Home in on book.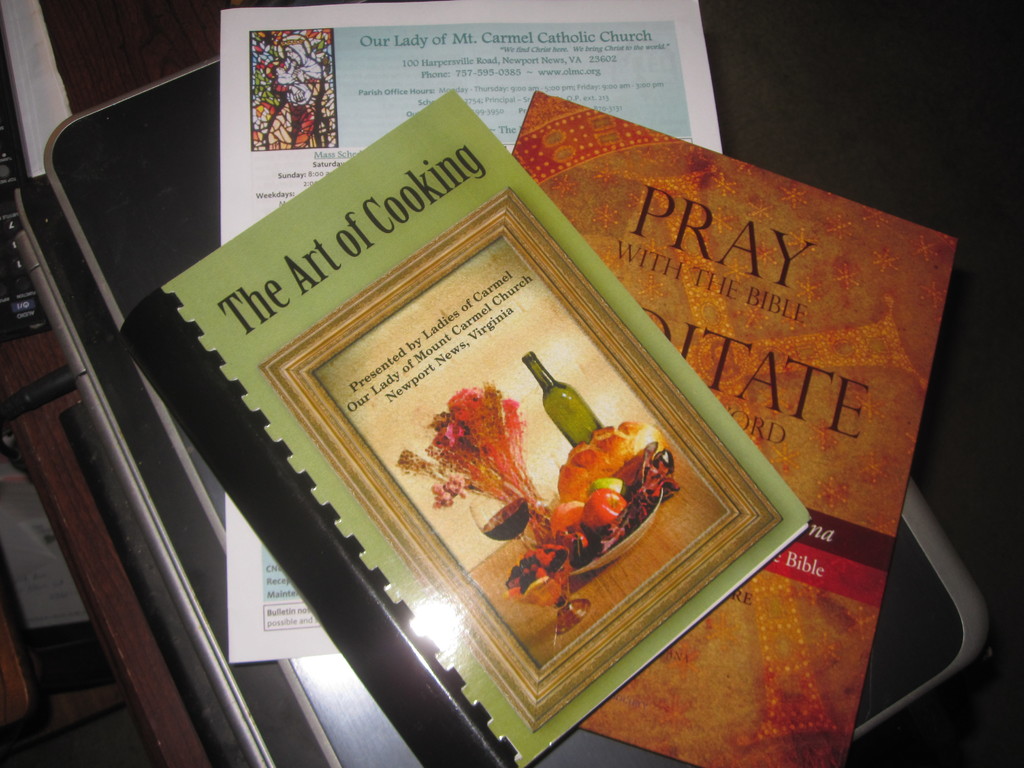
Homed in at l=120, t=87, r=812, b=767.
